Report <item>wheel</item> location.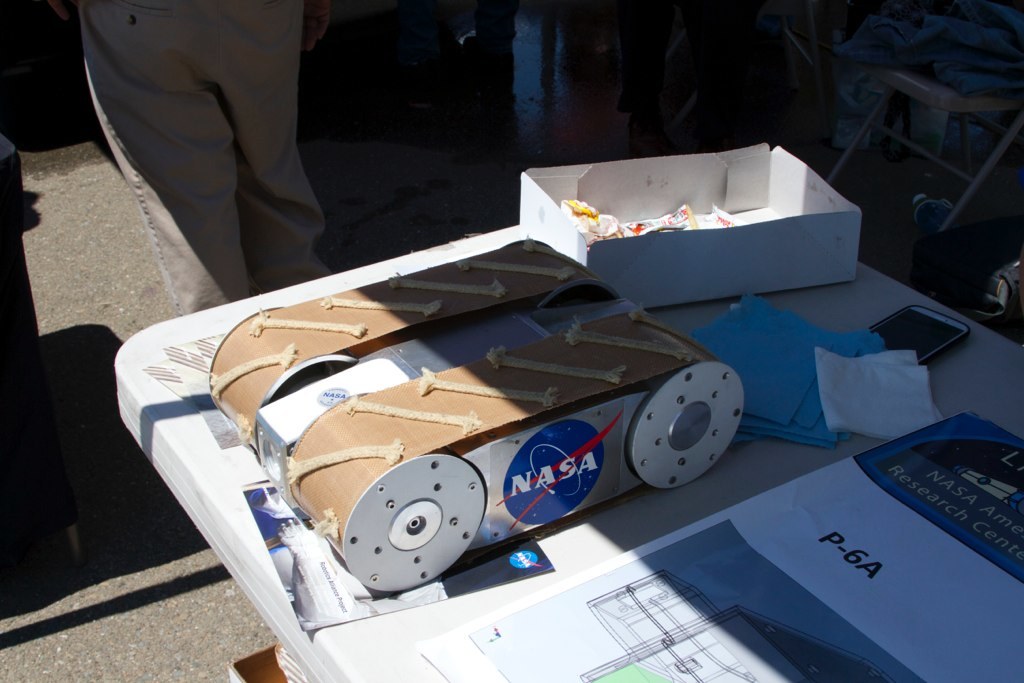
Report: rect(318, 450, 502, 599).
